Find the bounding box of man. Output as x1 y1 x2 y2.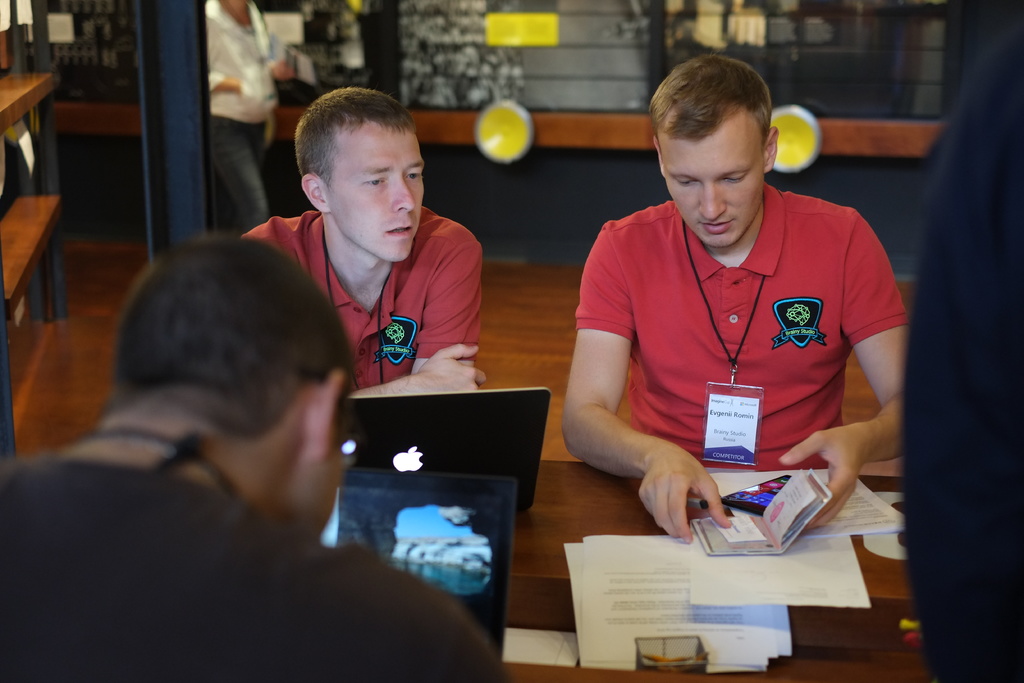
8 227 456 671.
